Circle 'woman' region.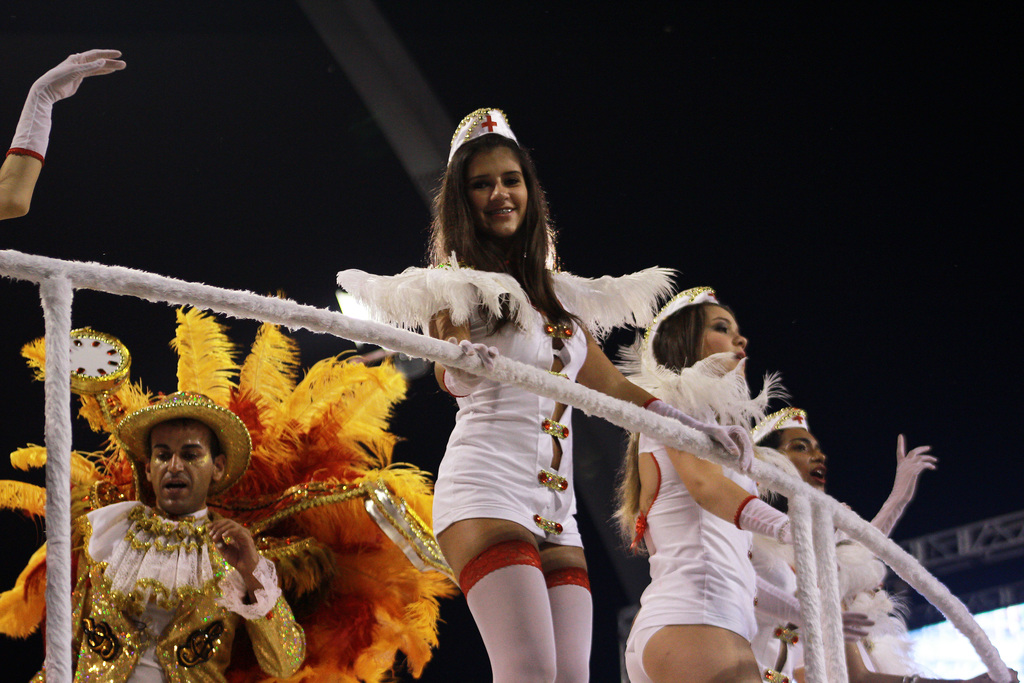
Region: <box>617,267,810,682</box>.
